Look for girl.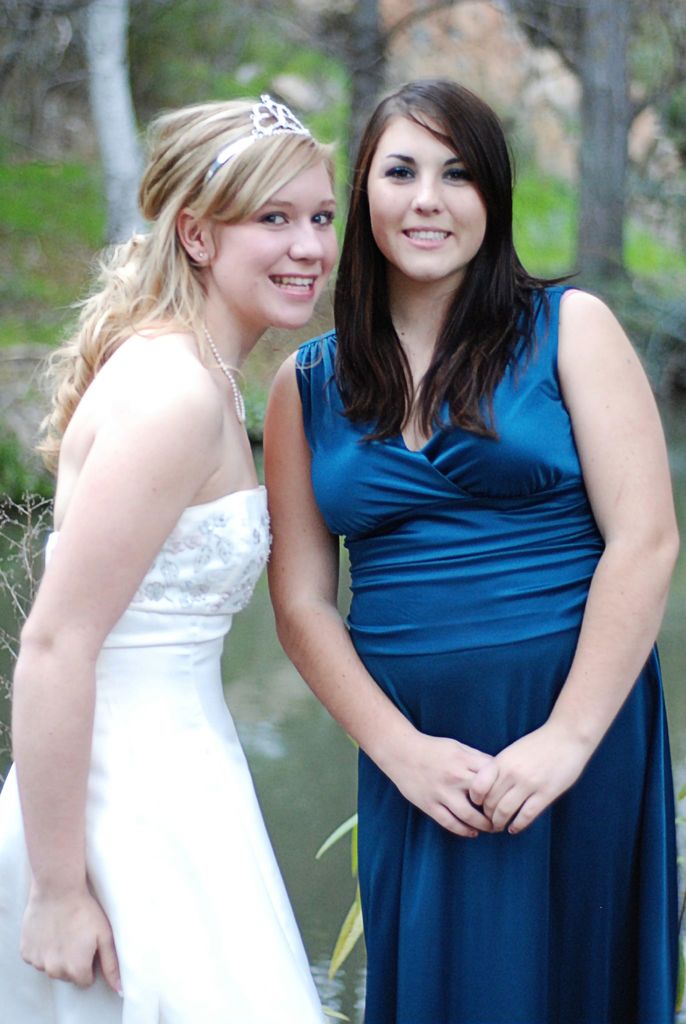
Found: locate(0, 101, 338, 1012).
